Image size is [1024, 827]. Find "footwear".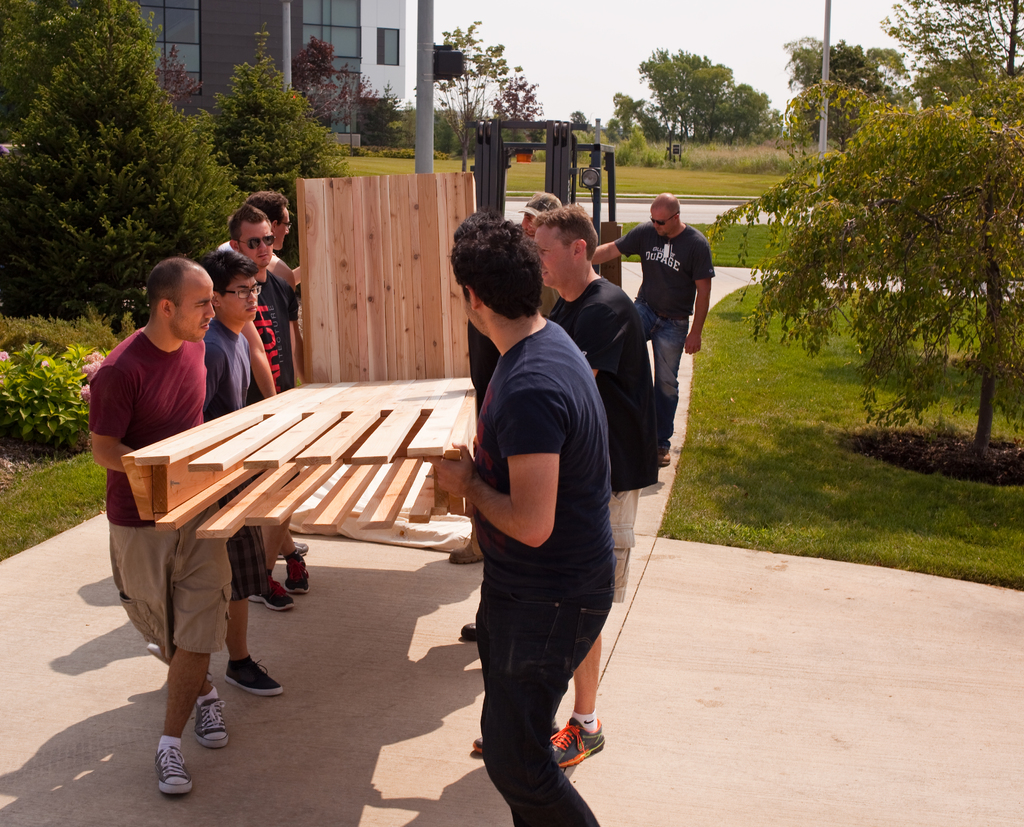
[659,451,672,466].
